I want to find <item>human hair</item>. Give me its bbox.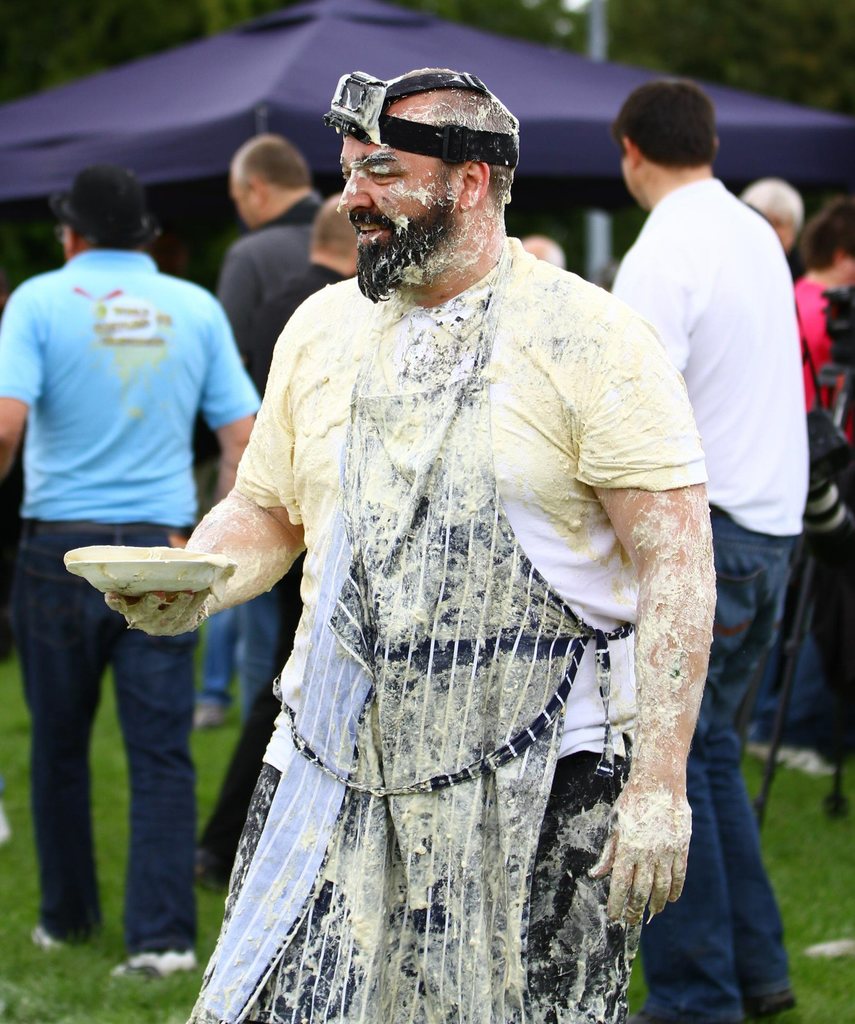
629, 85, 731, 180.
